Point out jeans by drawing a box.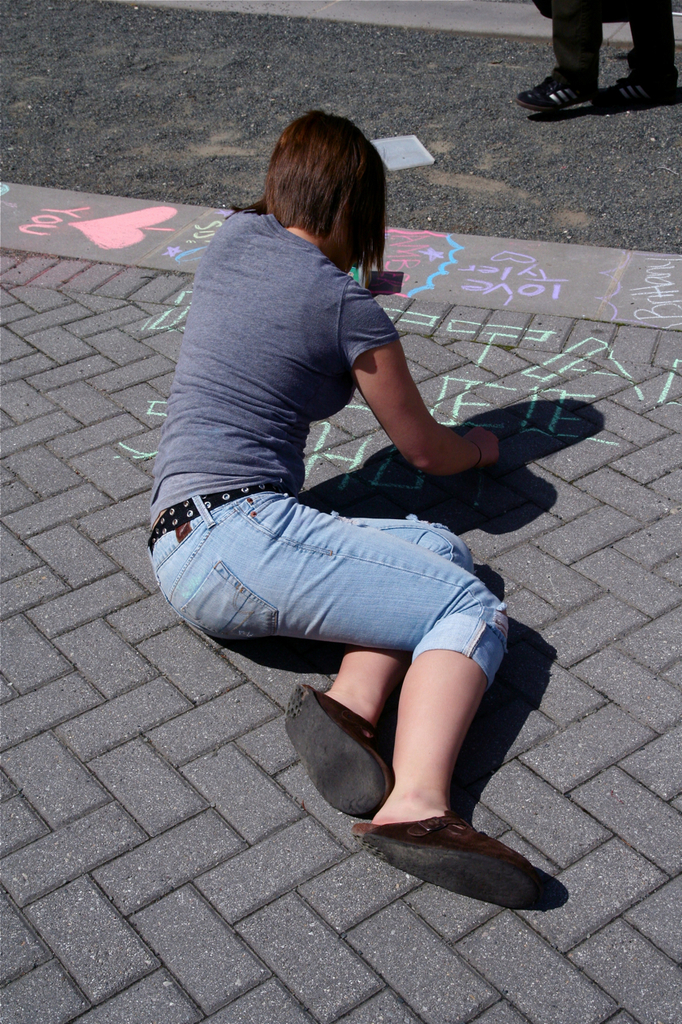
142,484,509,676.
